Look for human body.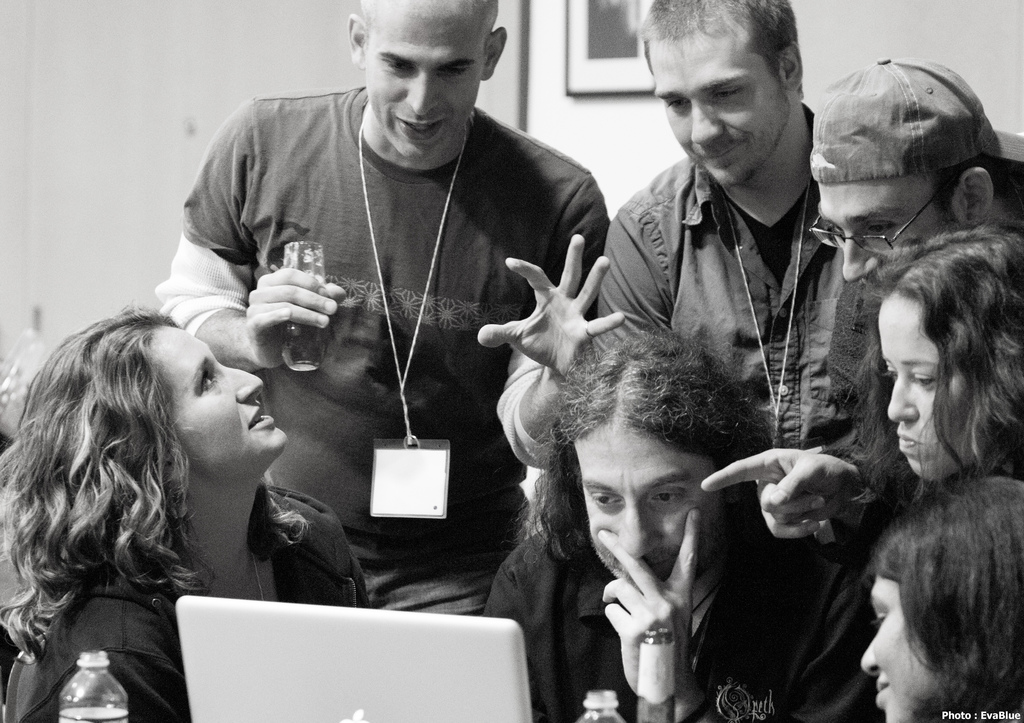
Found: 202,28,636,656.
